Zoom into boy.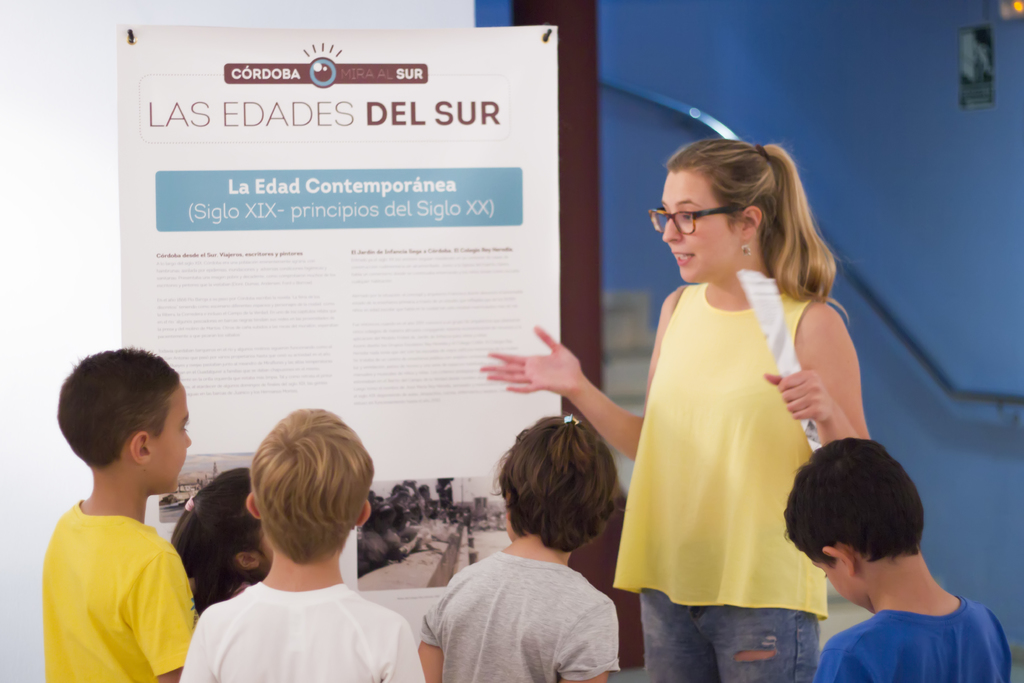
Zoom target: 179:405:435:682.
